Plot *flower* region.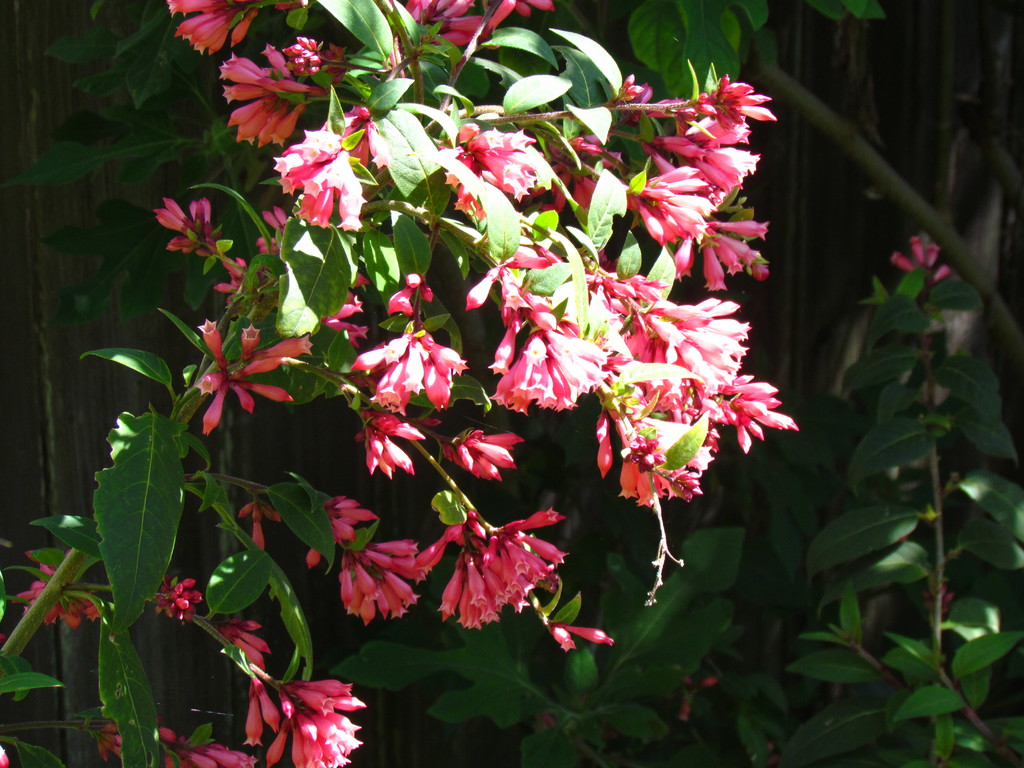
Plotted at [left=266, top=502, right=284, bottom=522].
